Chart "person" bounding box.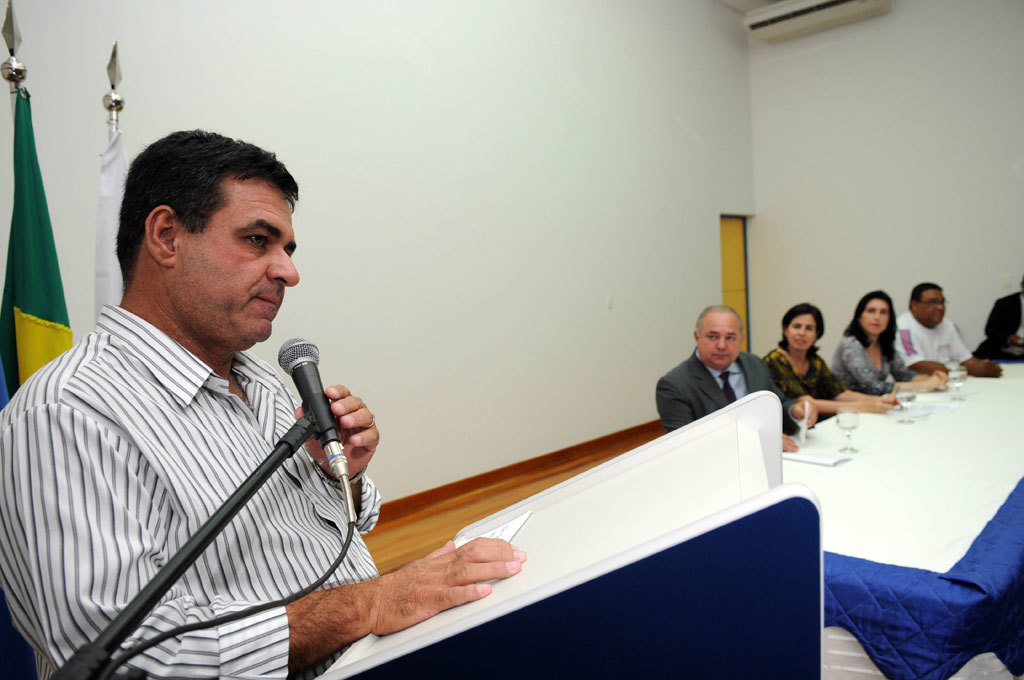
Charted: {"left": 832, "top": 288, "right": 950, "bottom": 398}.
